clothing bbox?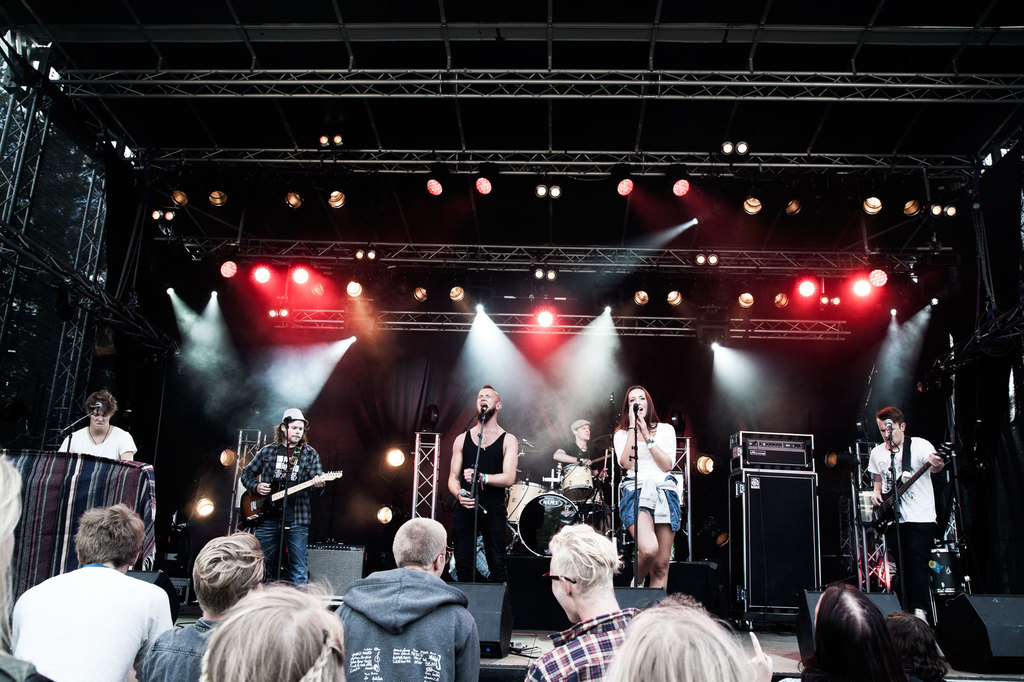
x1=335 y1=568 x2=481 y2=681
